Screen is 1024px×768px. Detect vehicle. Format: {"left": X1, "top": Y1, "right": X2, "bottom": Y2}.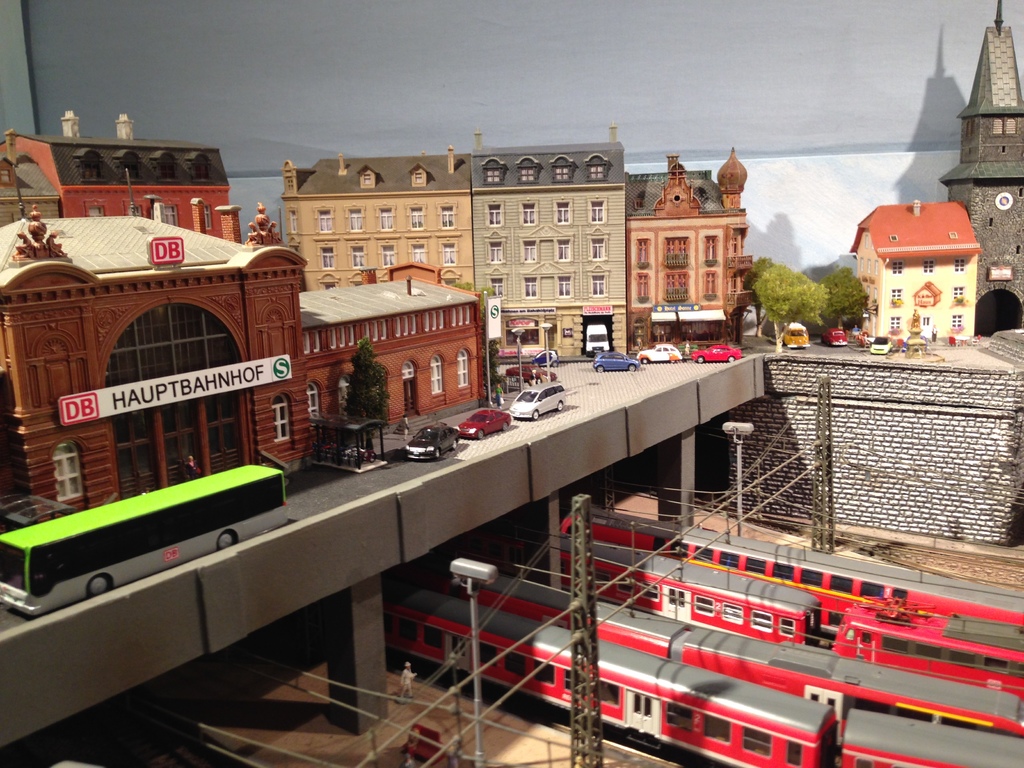
{"left": 688, "top": 344, "right": 742, "bottom": 364}.
